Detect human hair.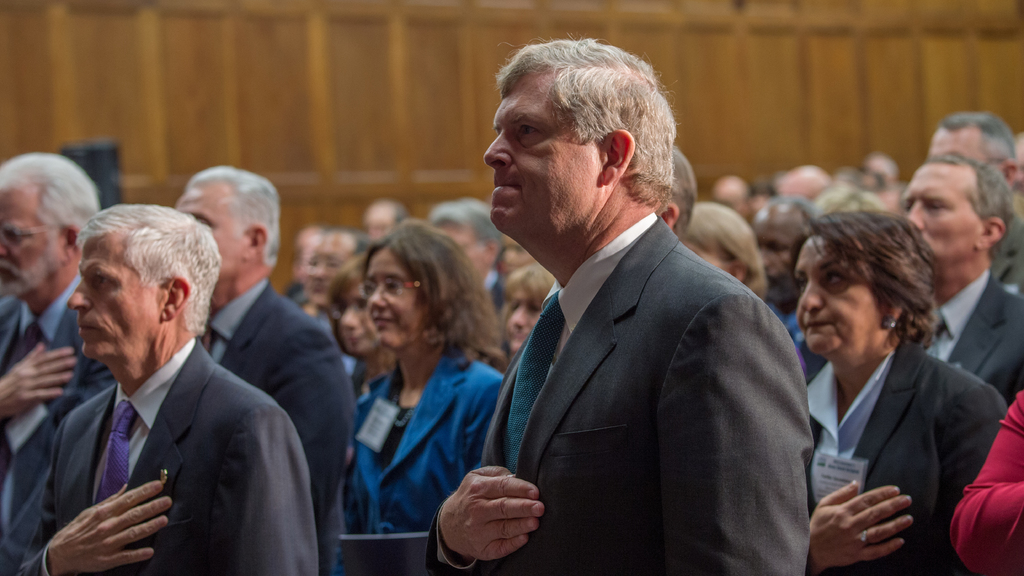
Detected at (left=810, top=178, right=880, bottom=212).
